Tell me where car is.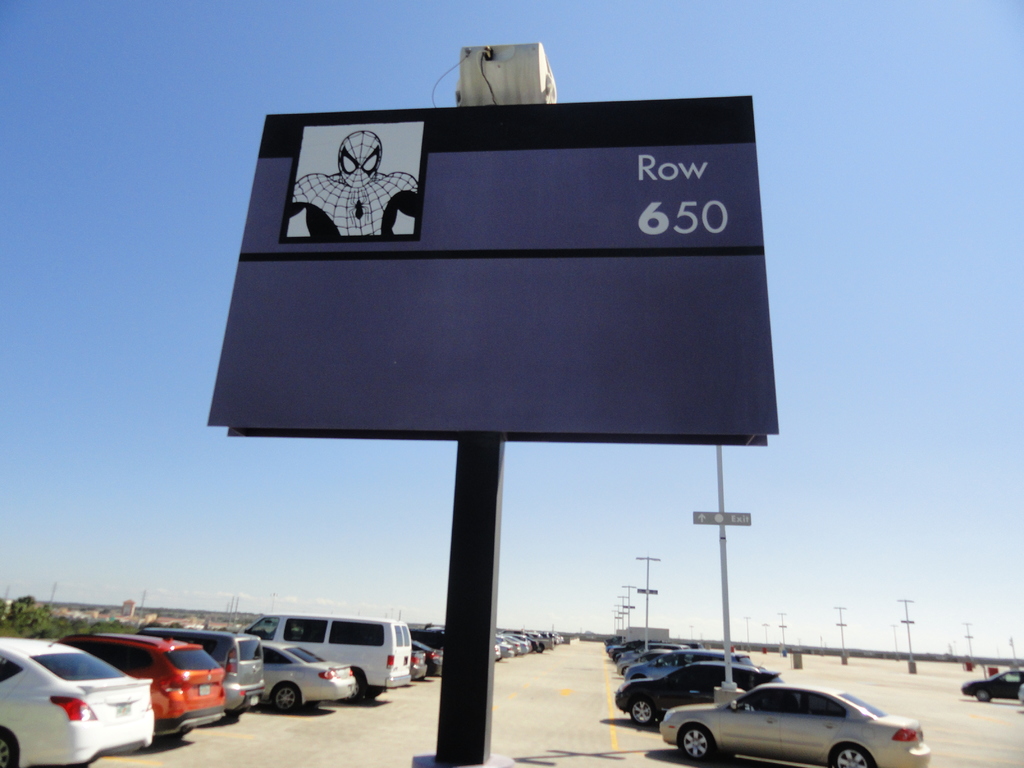
car is at 662:685:931:767.
